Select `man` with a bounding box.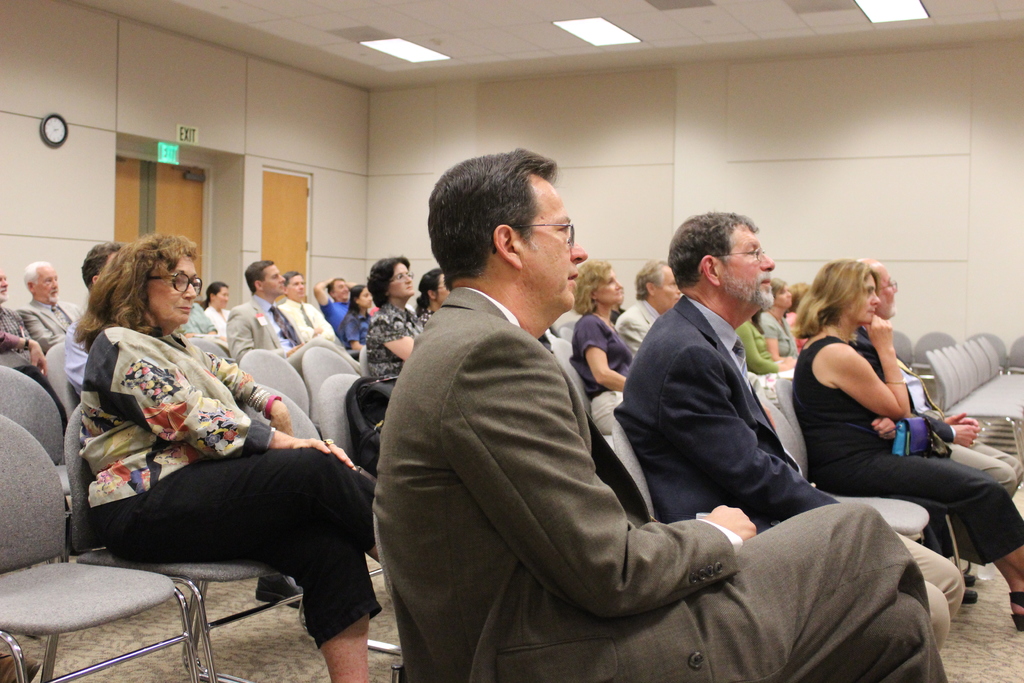
<bbox>371, 144, 948, 682</bbox>.
